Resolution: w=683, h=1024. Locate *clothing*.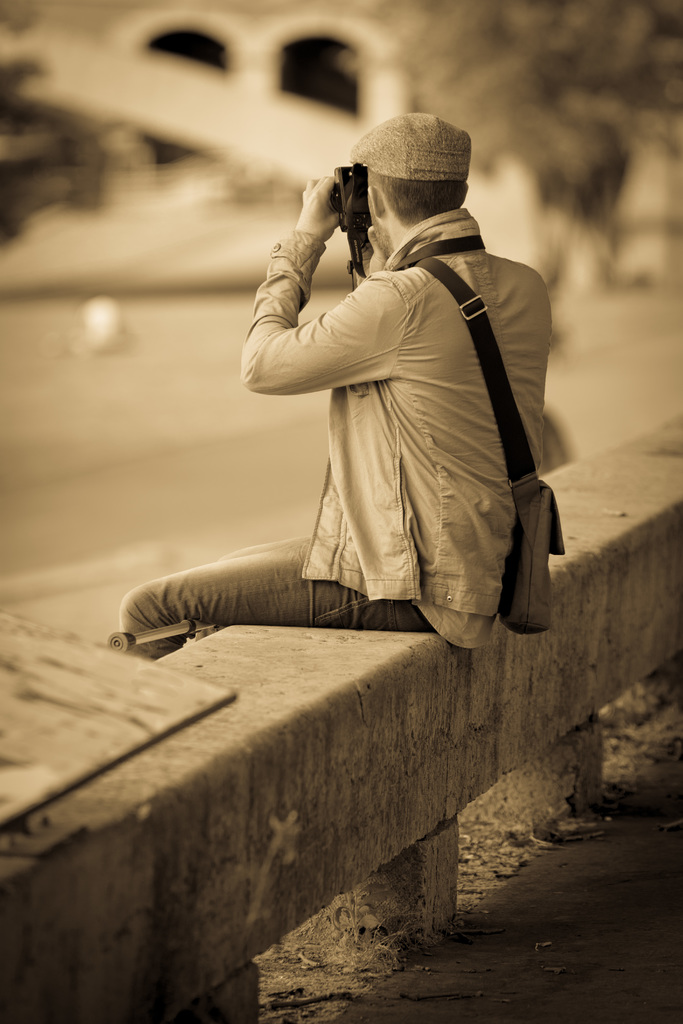
103:183:571:659.
